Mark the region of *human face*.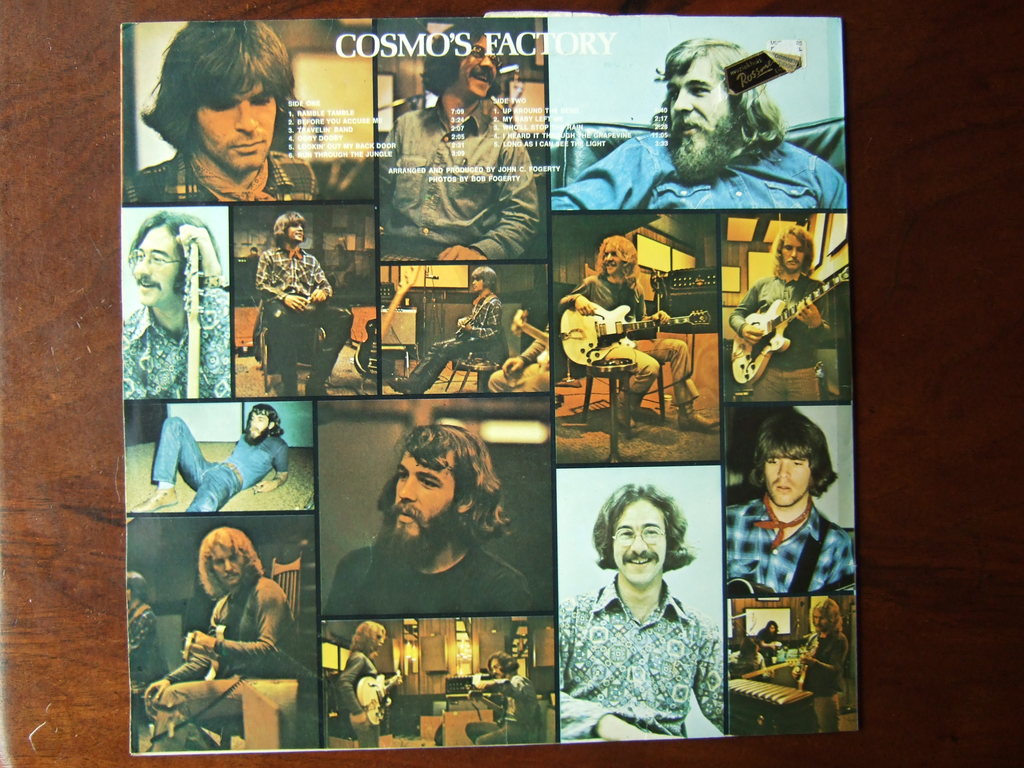
Region: l=394, t=451, r=460, b=539.
